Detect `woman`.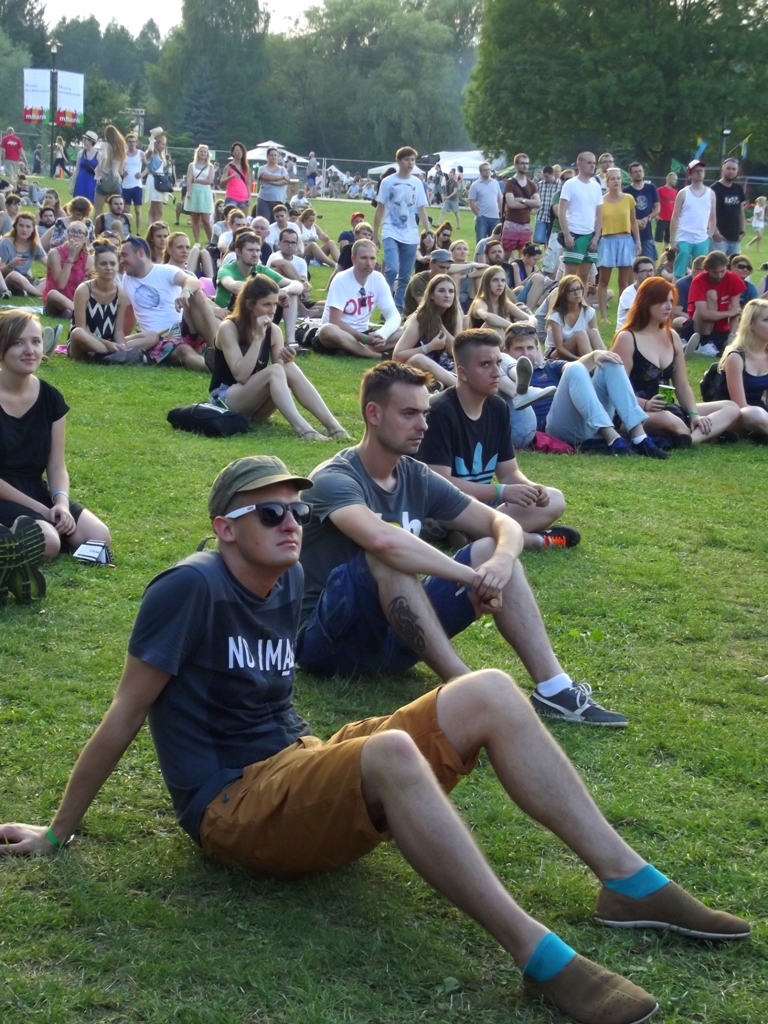
Detected at detection(0, 307, 112, 562).
